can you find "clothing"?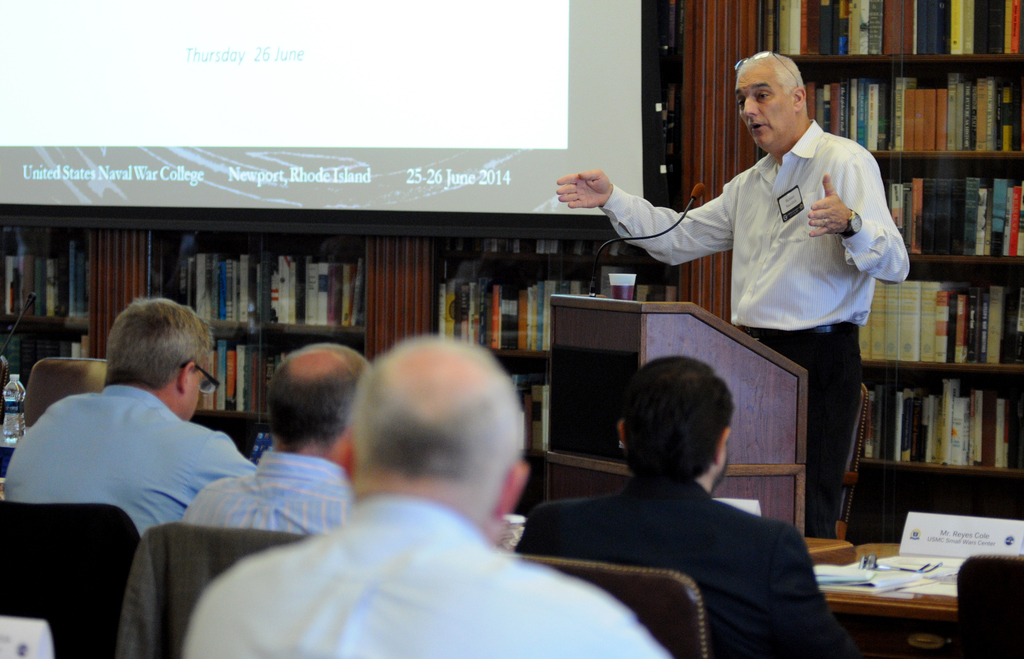
Yes, bounding box: box=[0, 379, 268, 534].
